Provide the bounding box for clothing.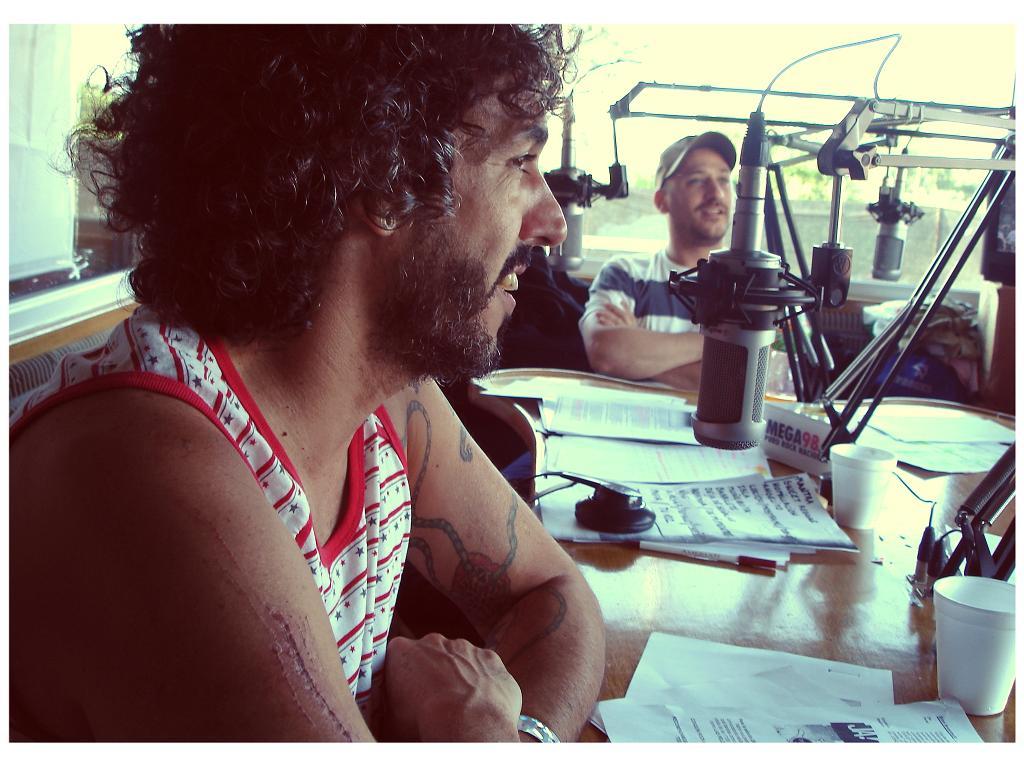
bbox=[577, 235, 808, 405].
